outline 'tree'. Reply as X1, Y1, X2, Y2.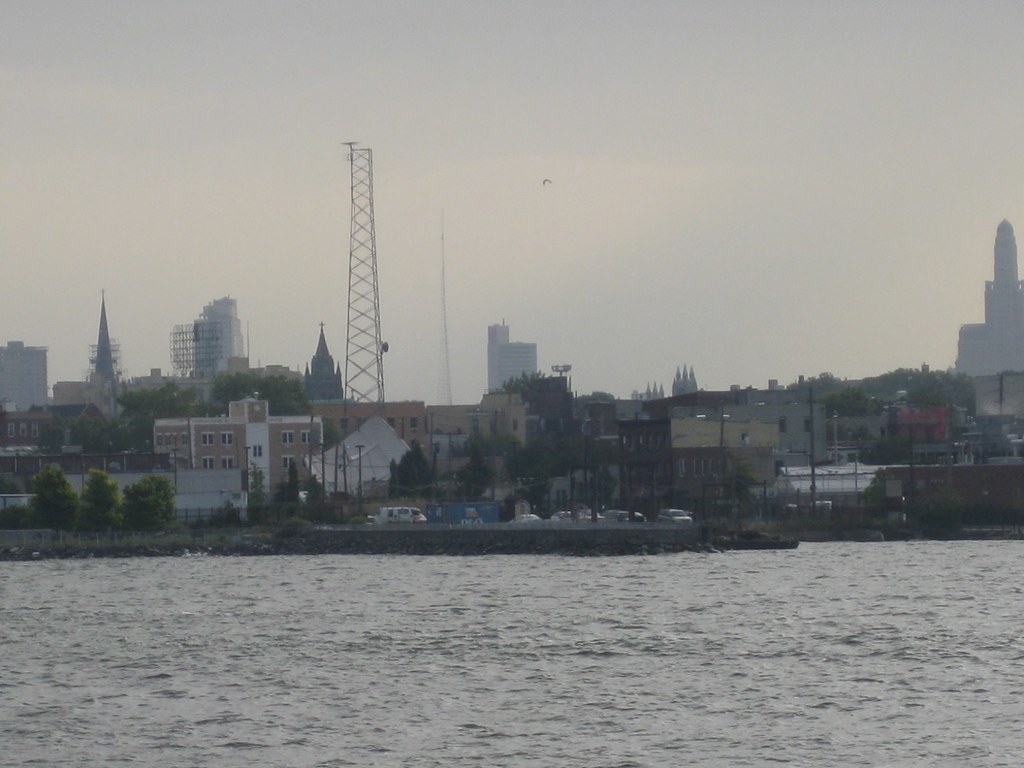
388, 440, 426, 502.
